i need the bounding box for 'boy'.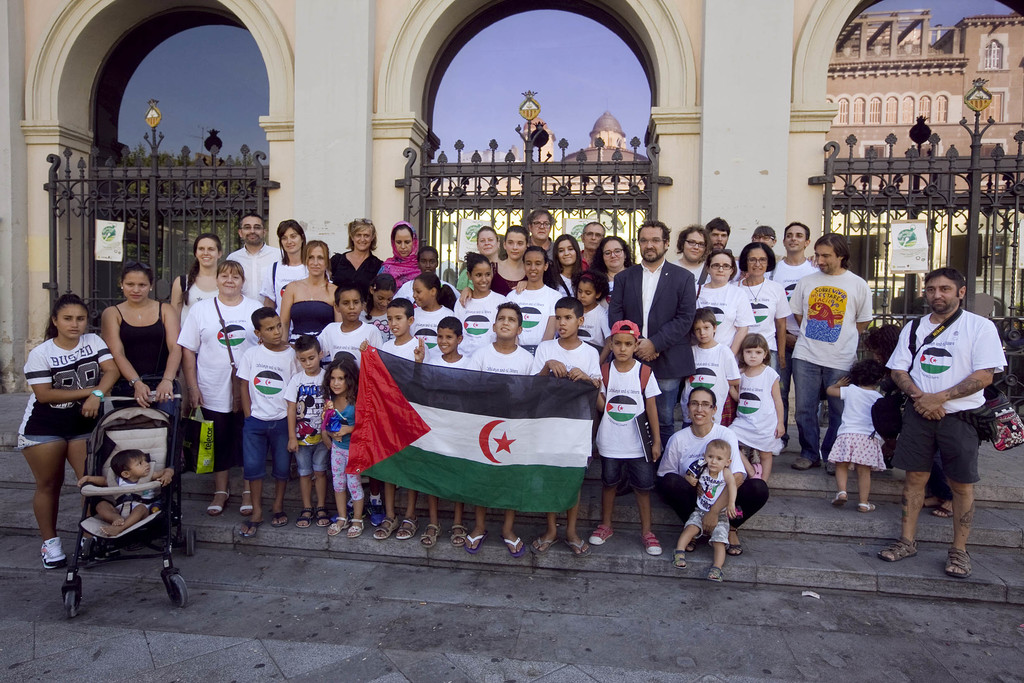
Here it is: {"left": 671, "top": 439, "right": 734, "bottom": 579}.
